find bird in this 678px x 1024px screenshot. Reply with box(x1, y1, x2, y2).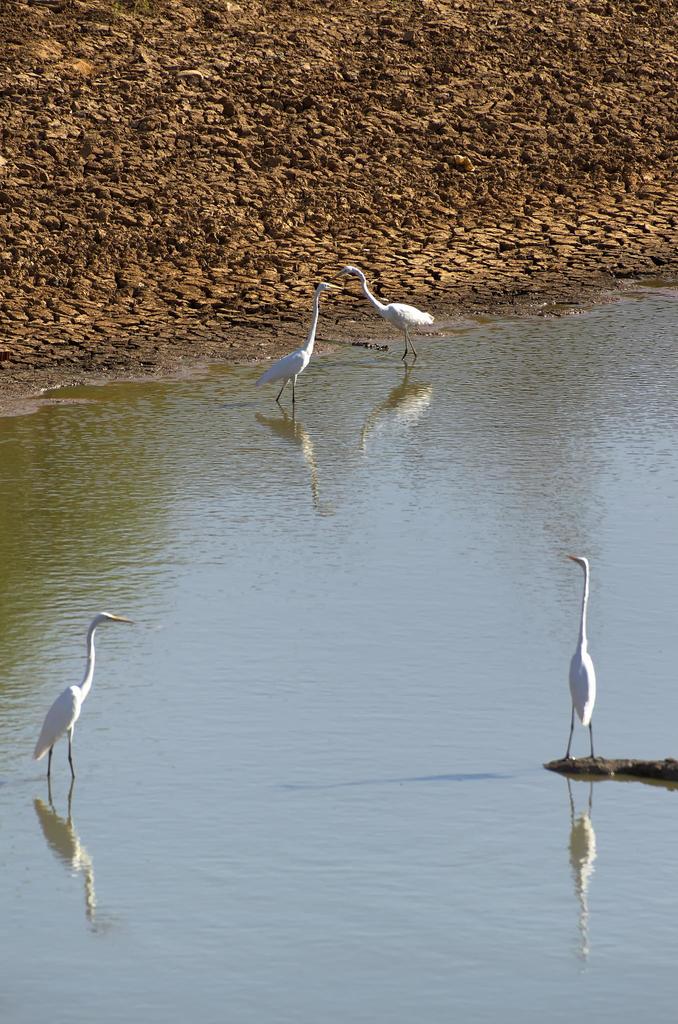
box(329, 258, 441, 369).
